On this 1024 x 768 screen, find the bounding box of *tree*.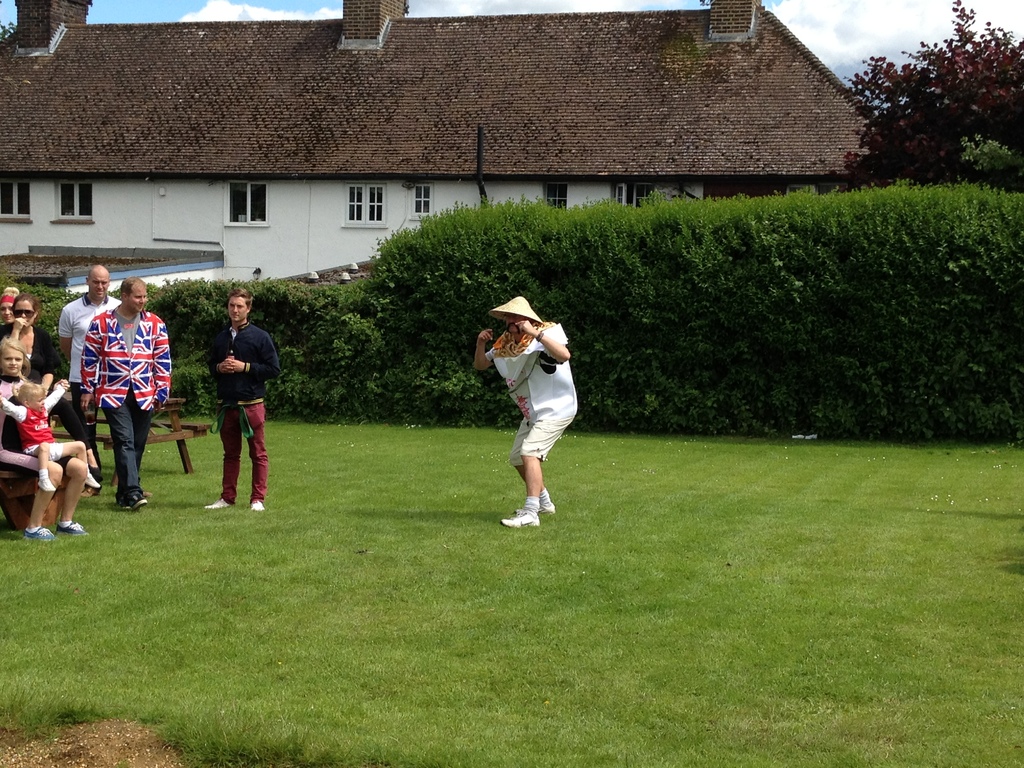
Bounding box: crop(837, 0, 1022, 180).
